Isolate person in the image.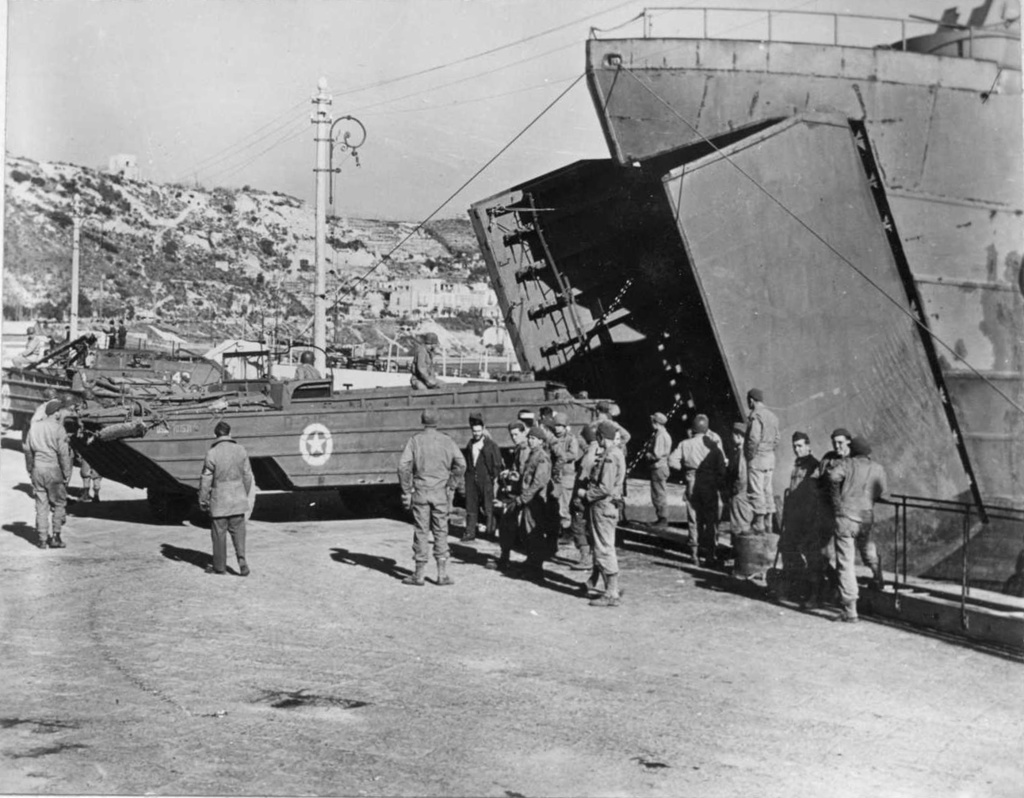
Isolated region: 192, 415, 262, 582.
